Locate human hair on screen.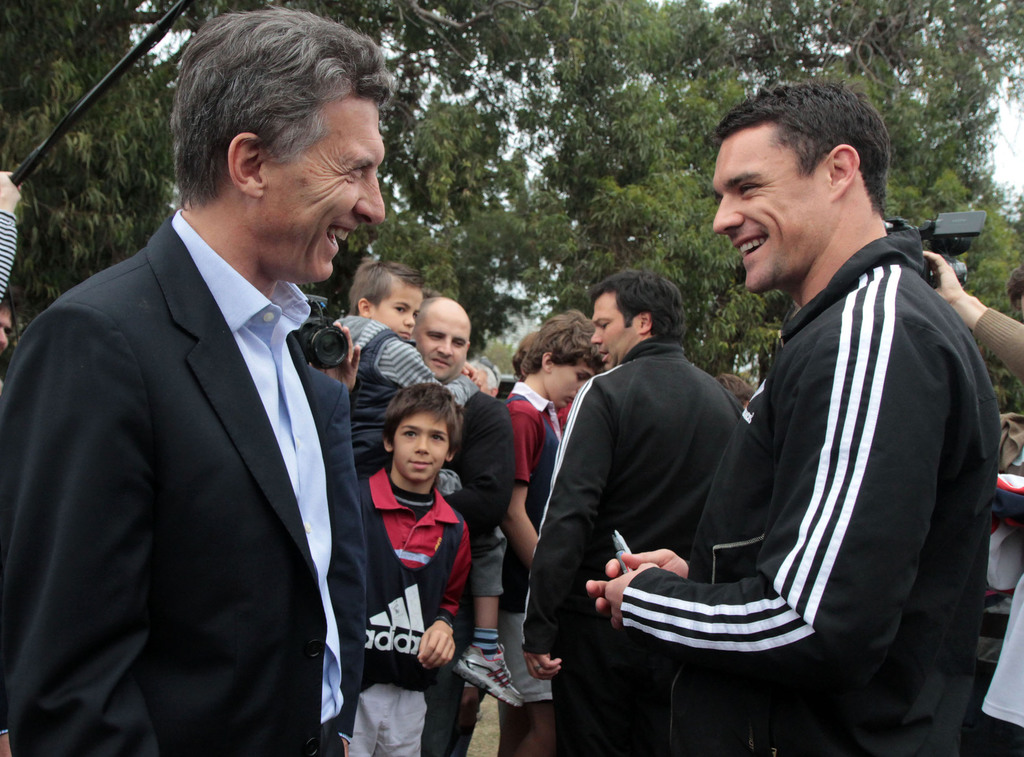
On screen at {"left": 512, "top": 331, "right": 537, "bottom": 376}.
